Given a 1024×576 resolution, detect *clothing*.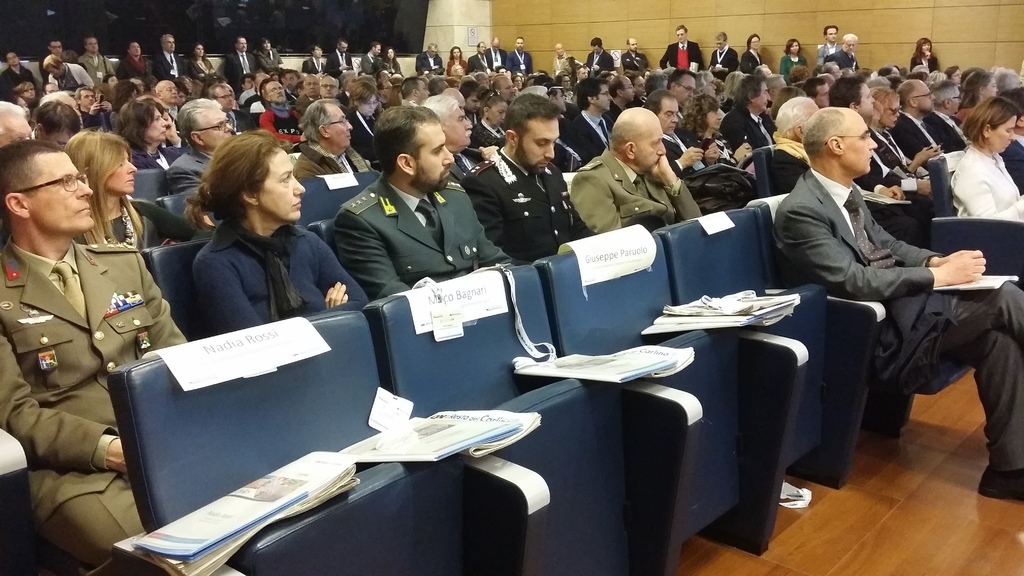
locate(676, 119, 744, 174).
